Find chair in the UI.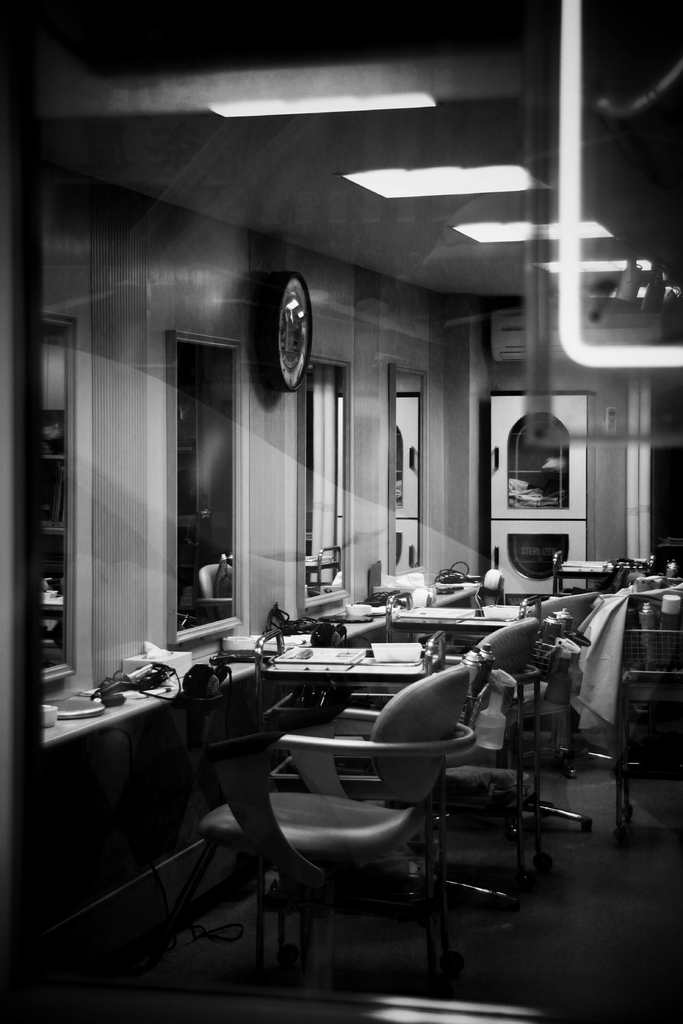
UI element at rect(337, 616, 541, 924).
